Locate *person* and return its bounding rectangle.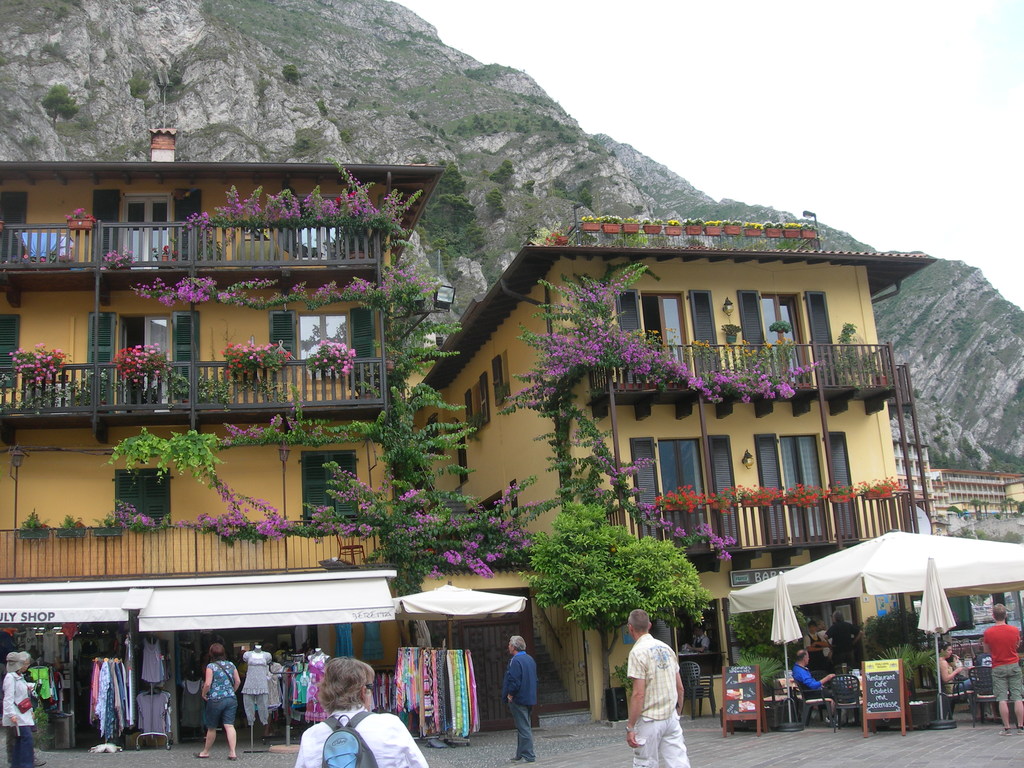
<bbox>623, 610, 695, 767</bbox>.
